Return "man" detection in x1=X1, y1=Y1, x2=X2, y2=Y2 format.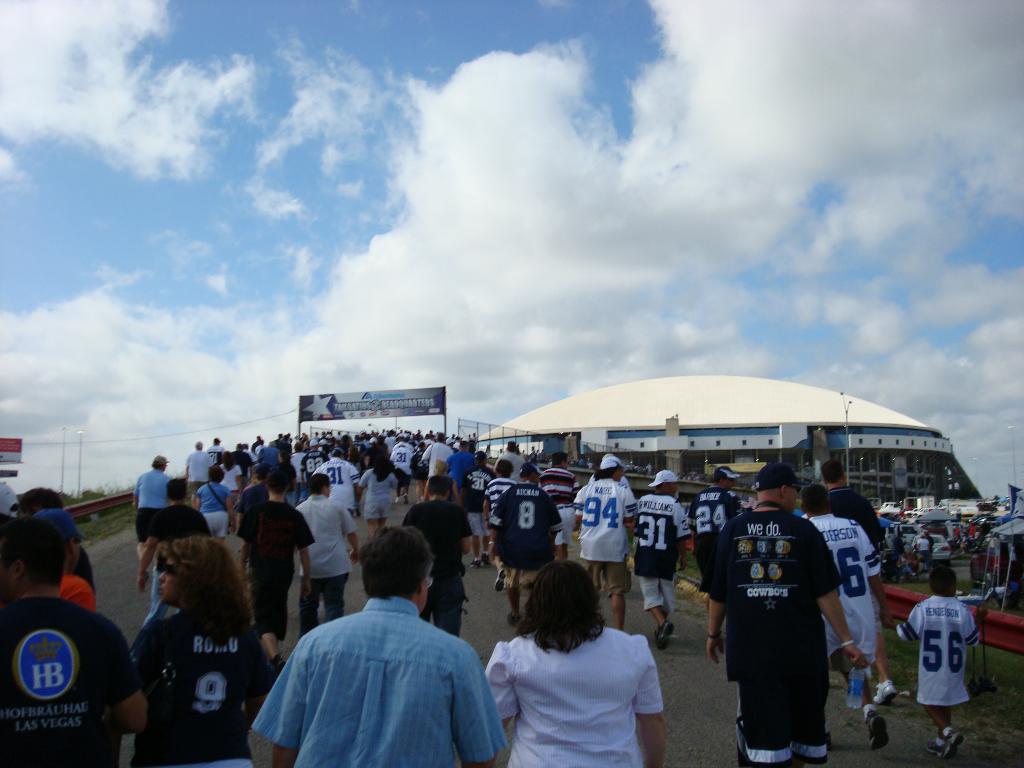
x1=292, y1=468, x2=366, y2=640.
